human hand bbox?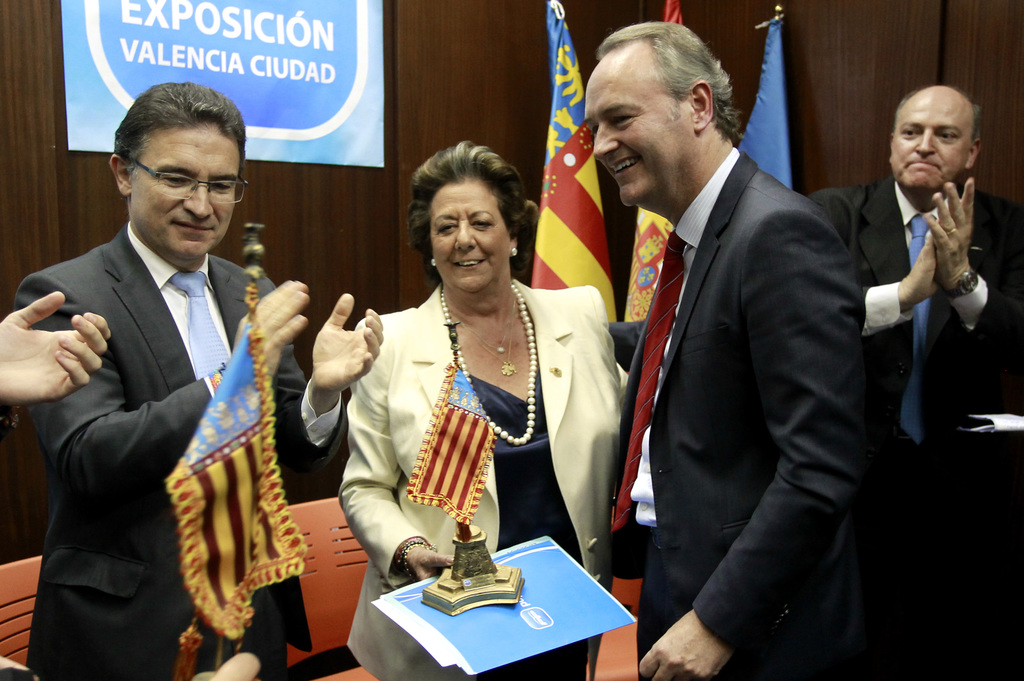
410:543:456:581
